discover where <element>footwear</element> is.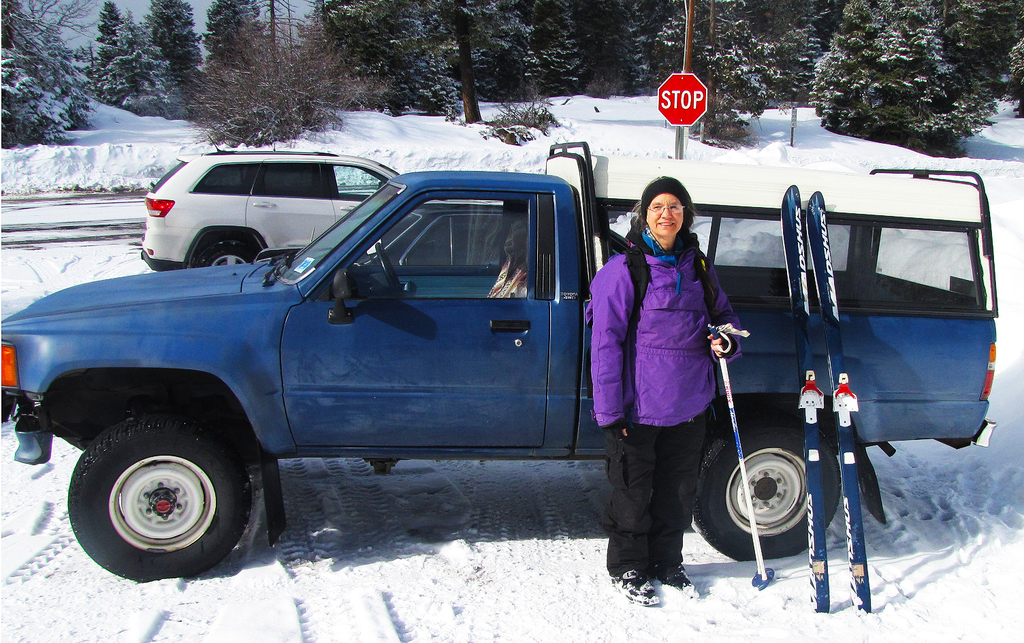
Discovered at region(649, 562, 700, 599).
